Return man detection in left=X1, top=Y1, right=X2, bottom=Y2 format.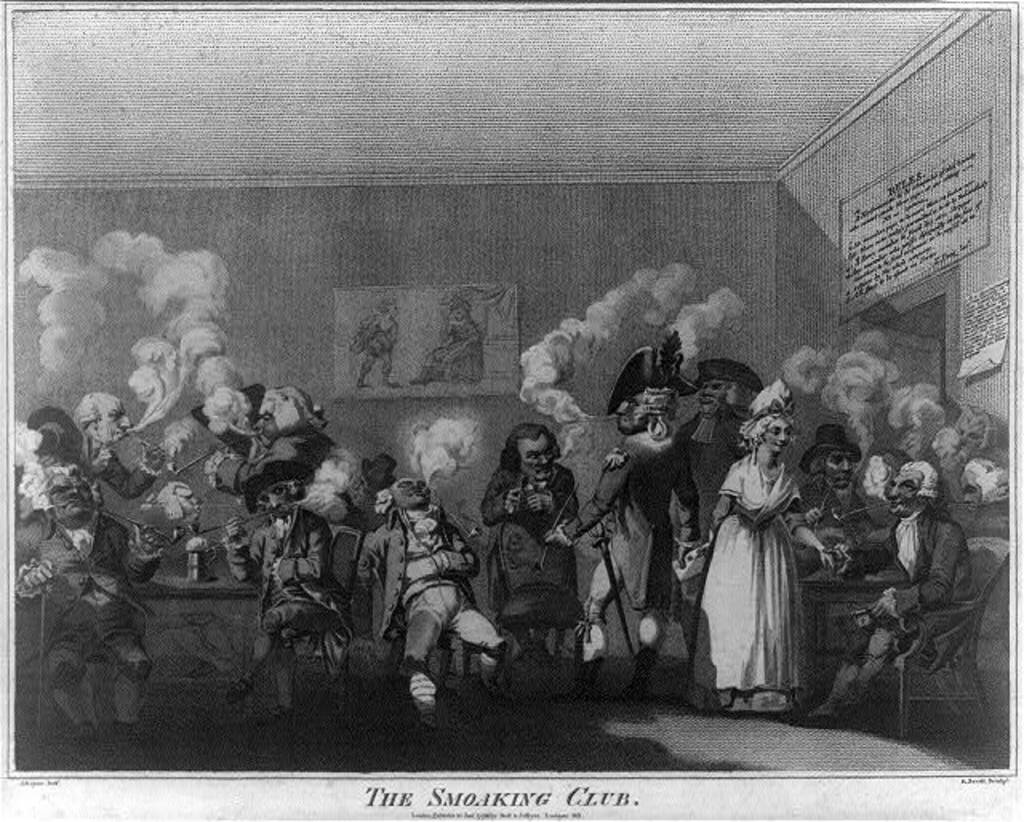
left=475, top=397, right=582, bottom=694.
